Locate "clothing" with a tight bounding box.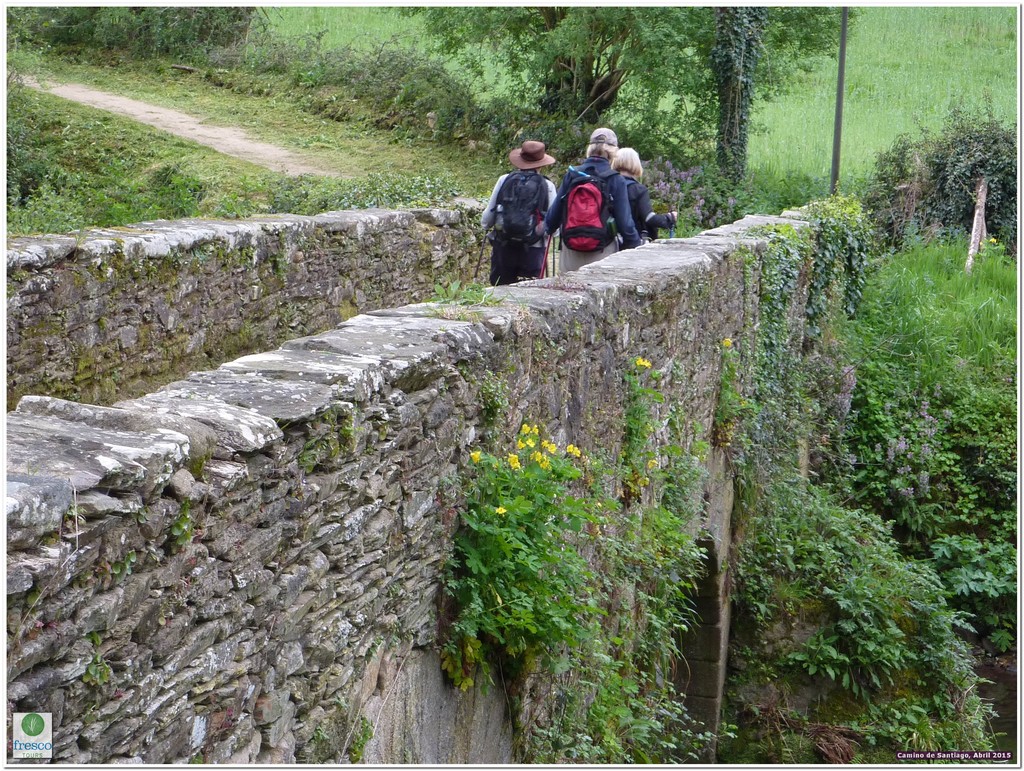
x1=558 y1=145 x2=635 y2=264.
